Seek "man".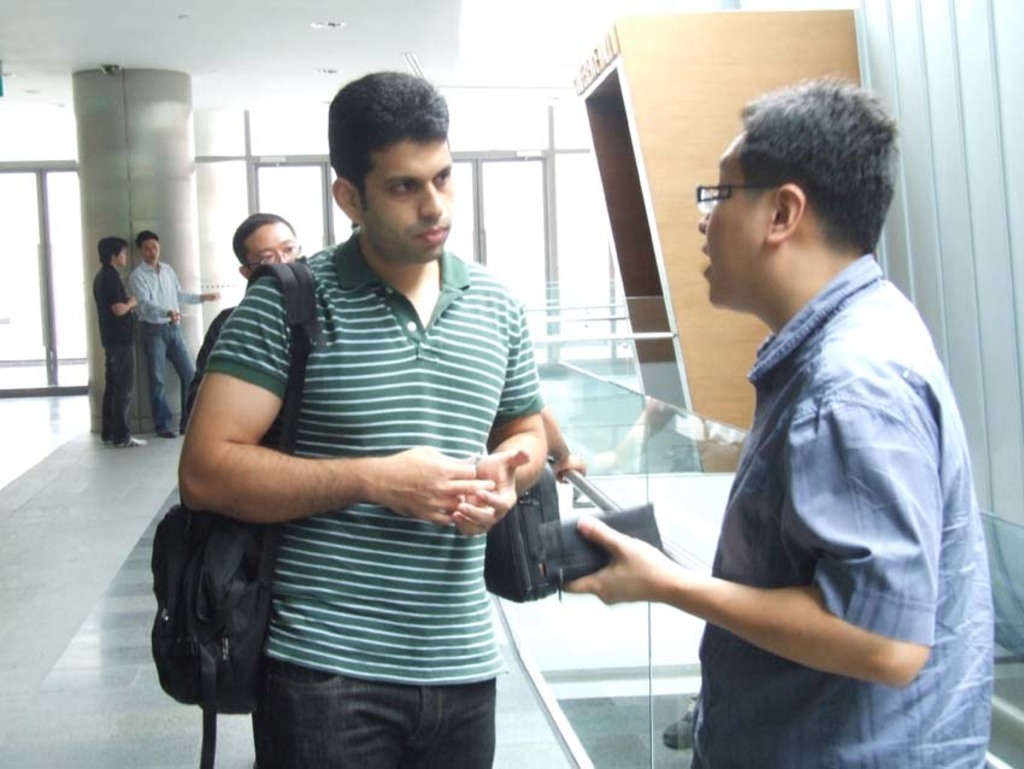
box=[182, 212, 305, 418].
